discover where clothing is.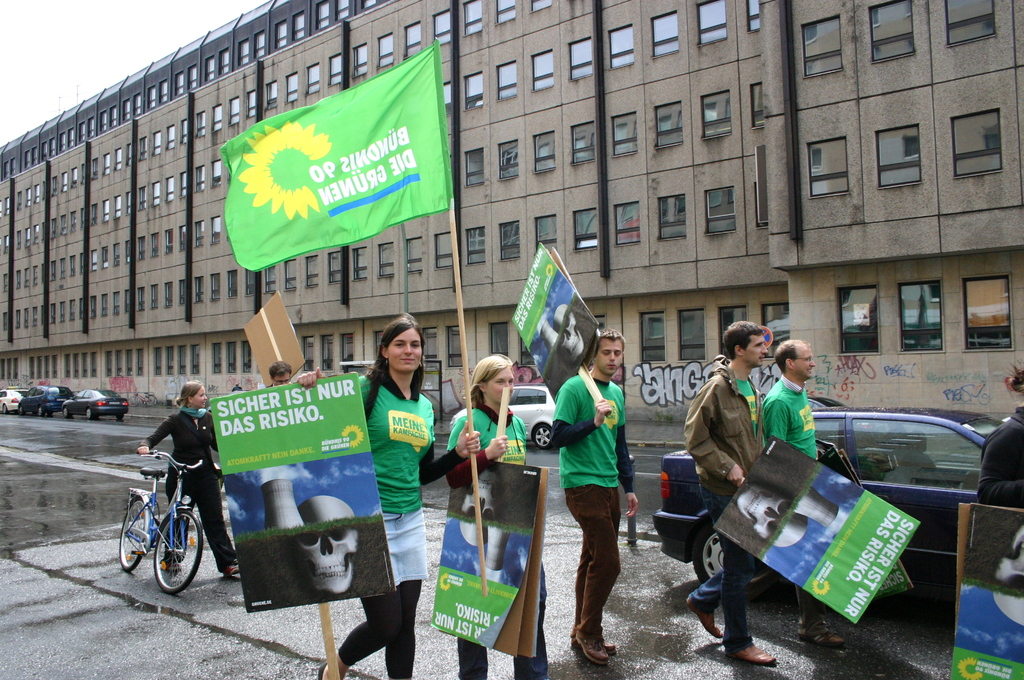
Discovered at bbox(685, 480, 758, 667).
